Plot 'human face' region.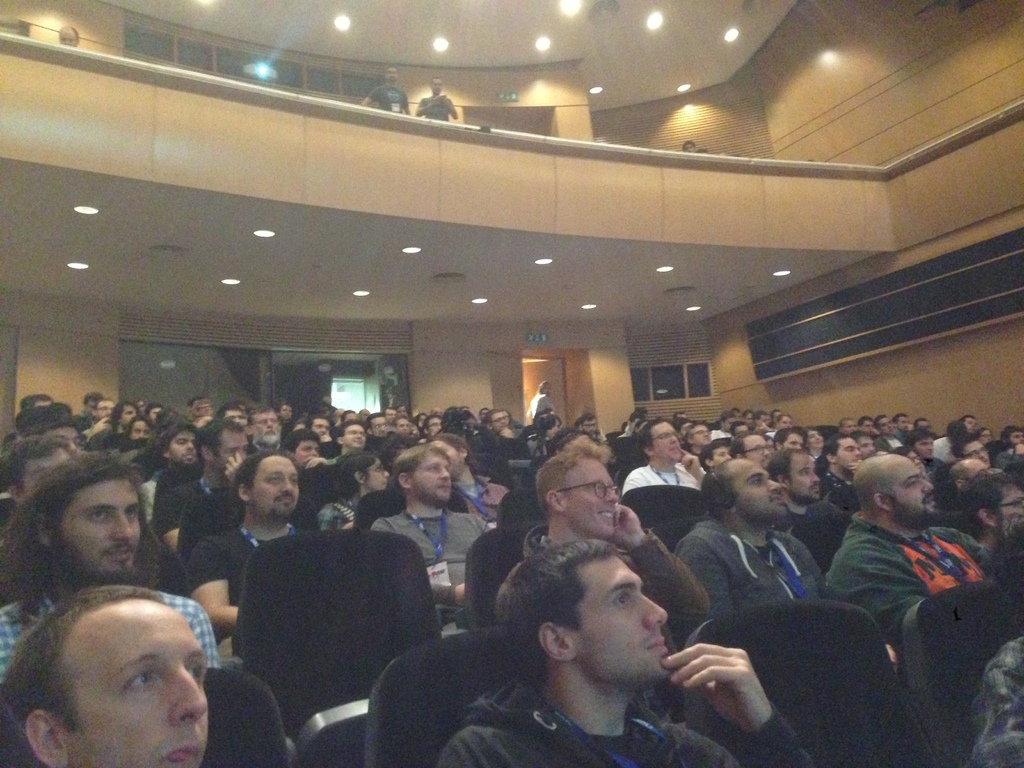
Plotted at pyautogui.locateOnScreen(253, 412, 277, 435).
